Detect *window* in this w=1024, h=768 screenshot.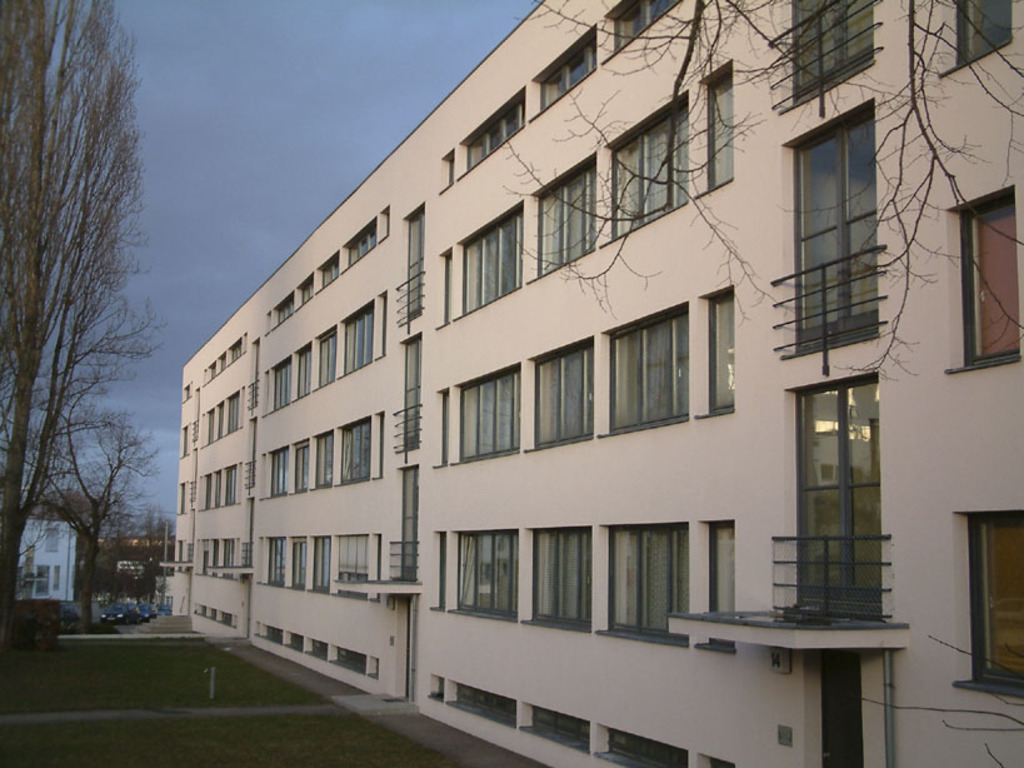
Detection: {"left": 343, "top": 299, "right": 374, "bottom": 369}.
